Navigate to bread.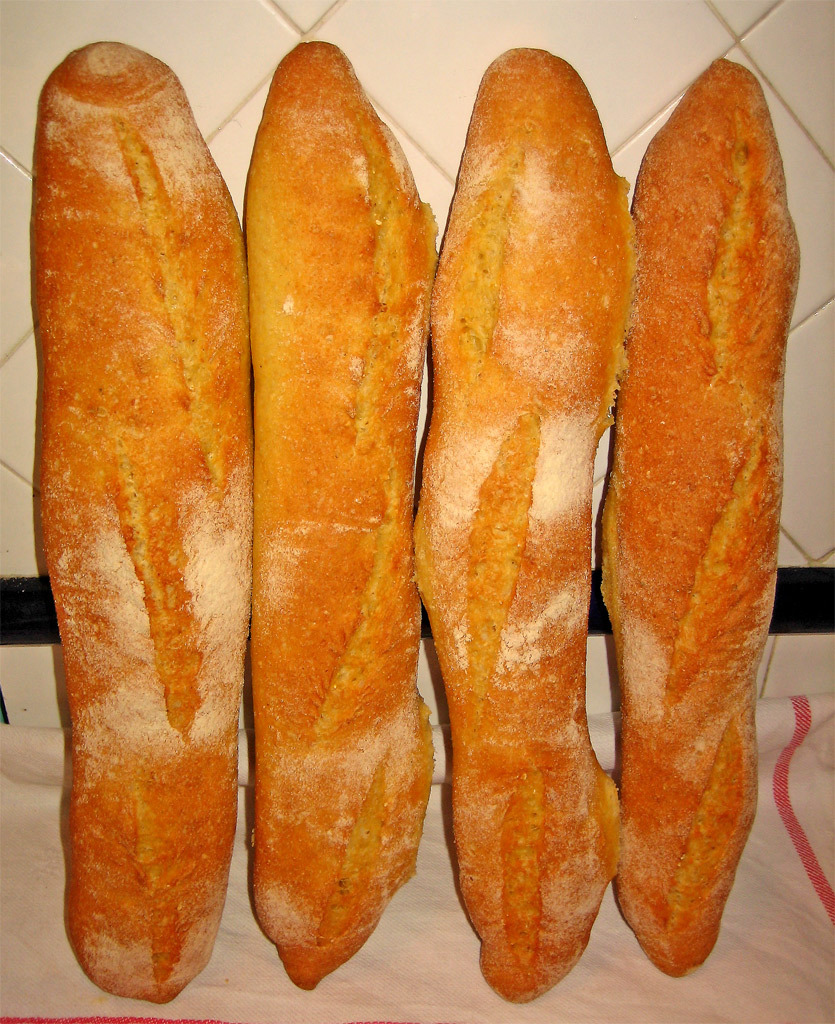
Navigation target: x1=248, y1=42, x2=439, y2=993.
